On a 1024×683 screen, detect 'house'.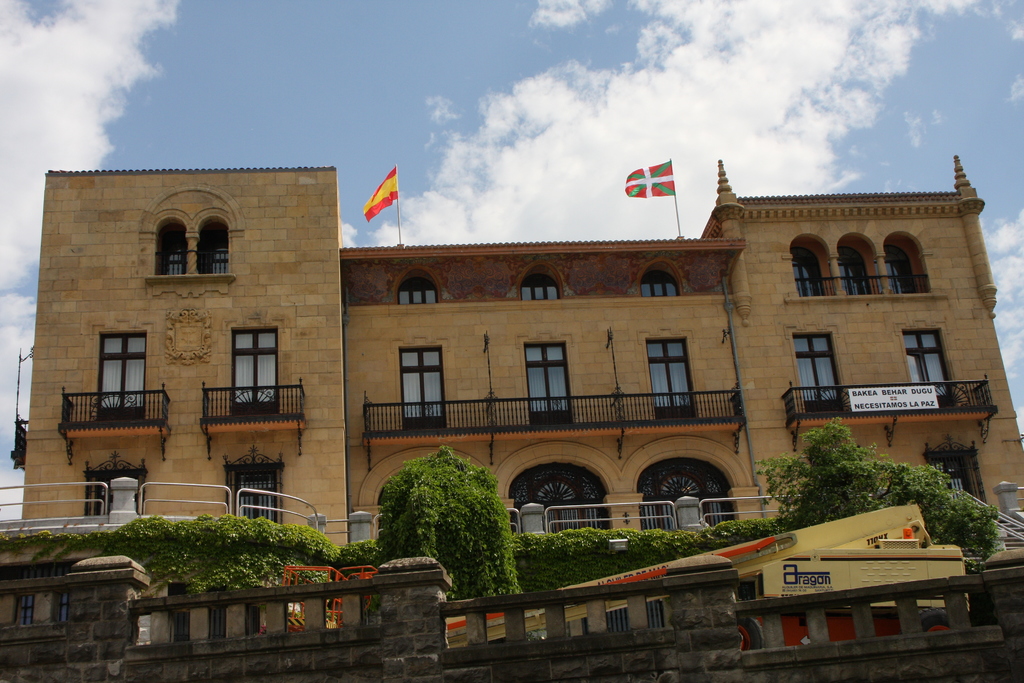
select_region(23, 152, 351, 523).
